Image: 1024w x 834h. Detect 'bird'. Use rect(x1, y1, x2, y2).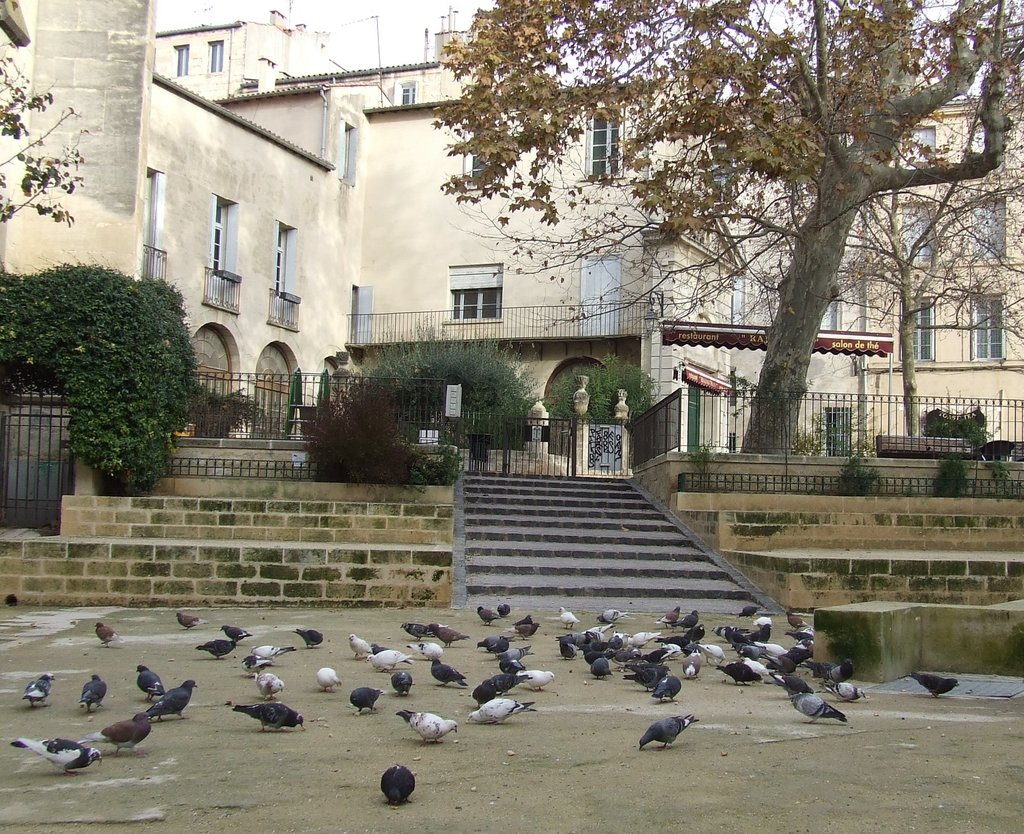
rect(84, 707, 156, 759).
